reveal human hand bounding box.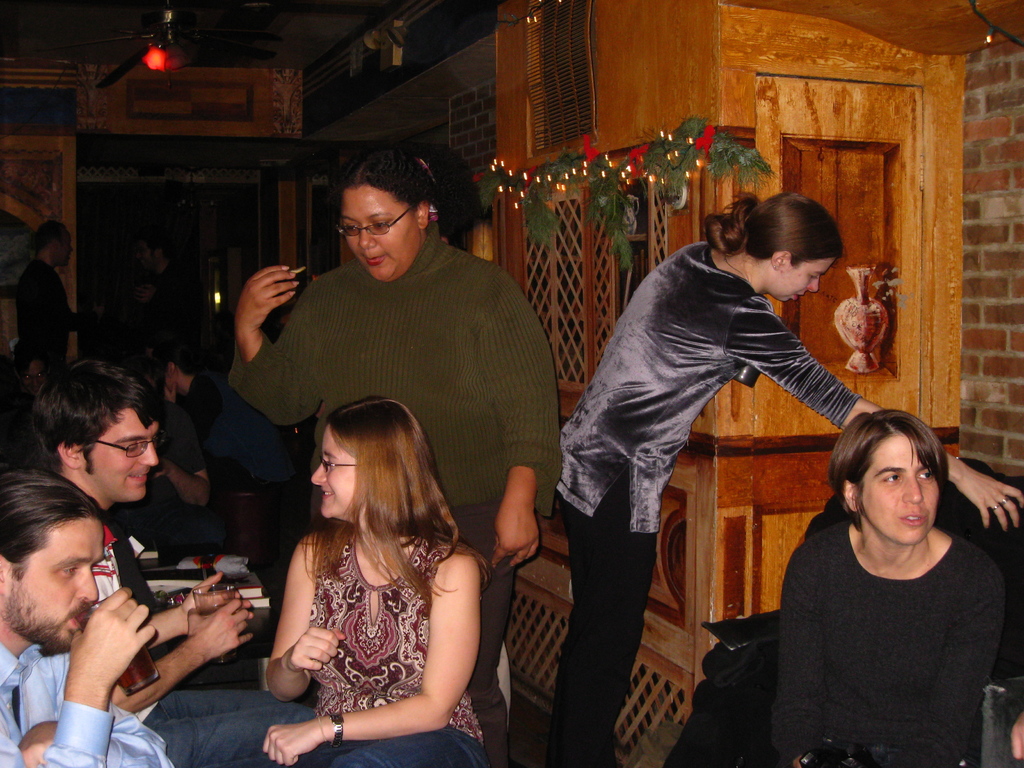
Revealed: Rect(180, 570, 257, 617).
